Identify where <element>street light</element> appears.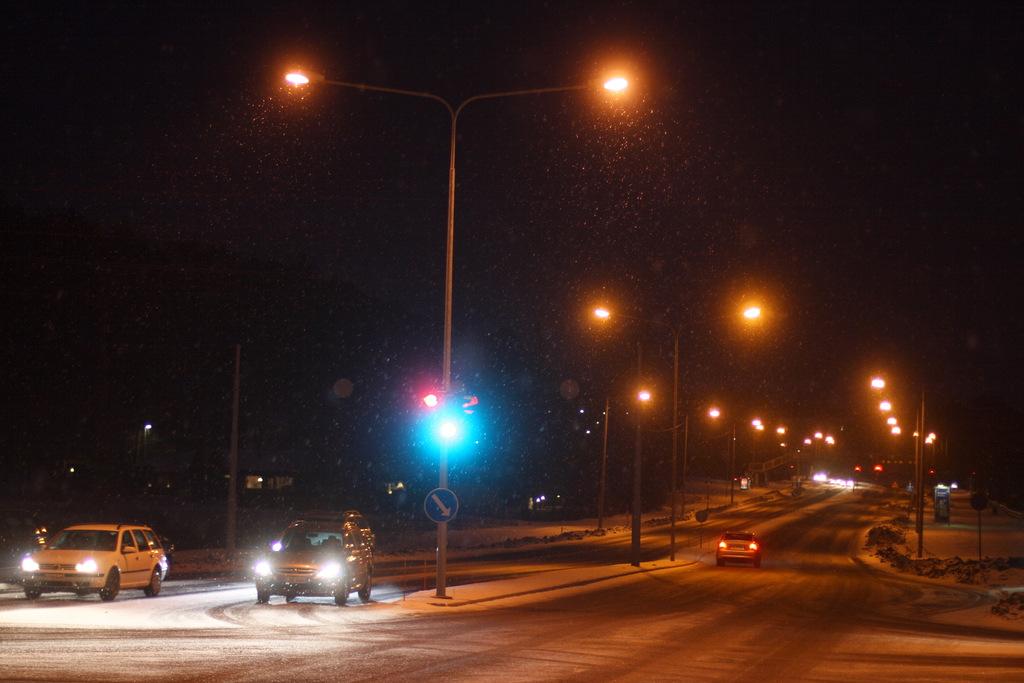
Appears at 278,74,630,600.
